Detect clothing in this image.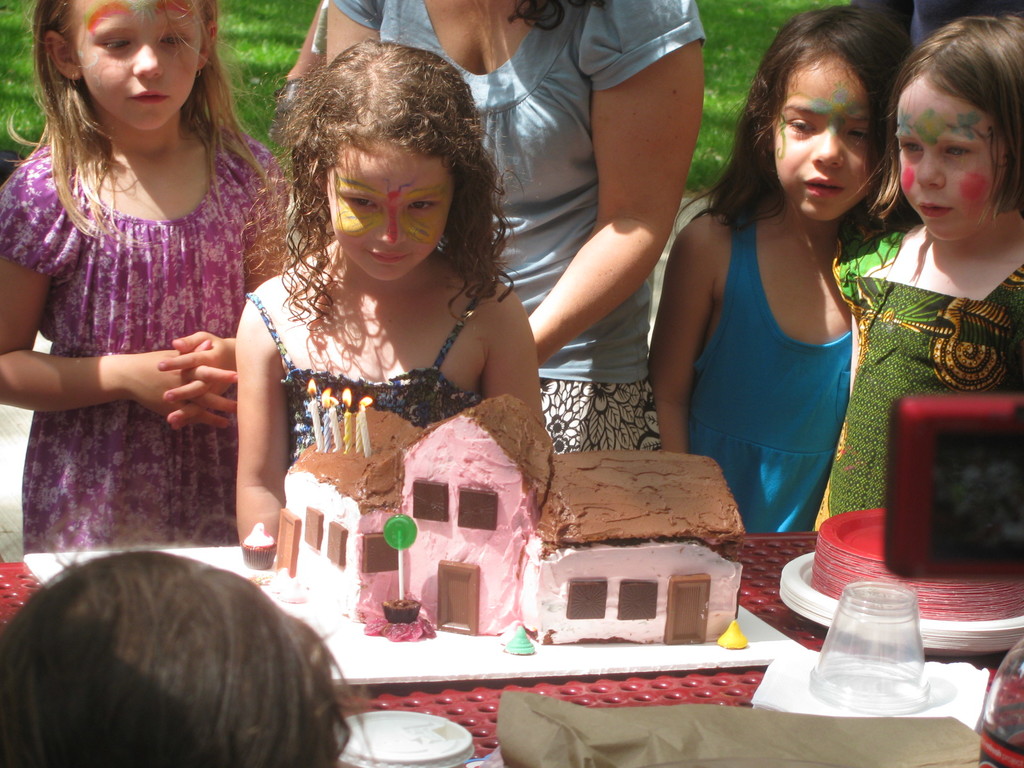
Detection: locate(237, 280, 494, 475).
